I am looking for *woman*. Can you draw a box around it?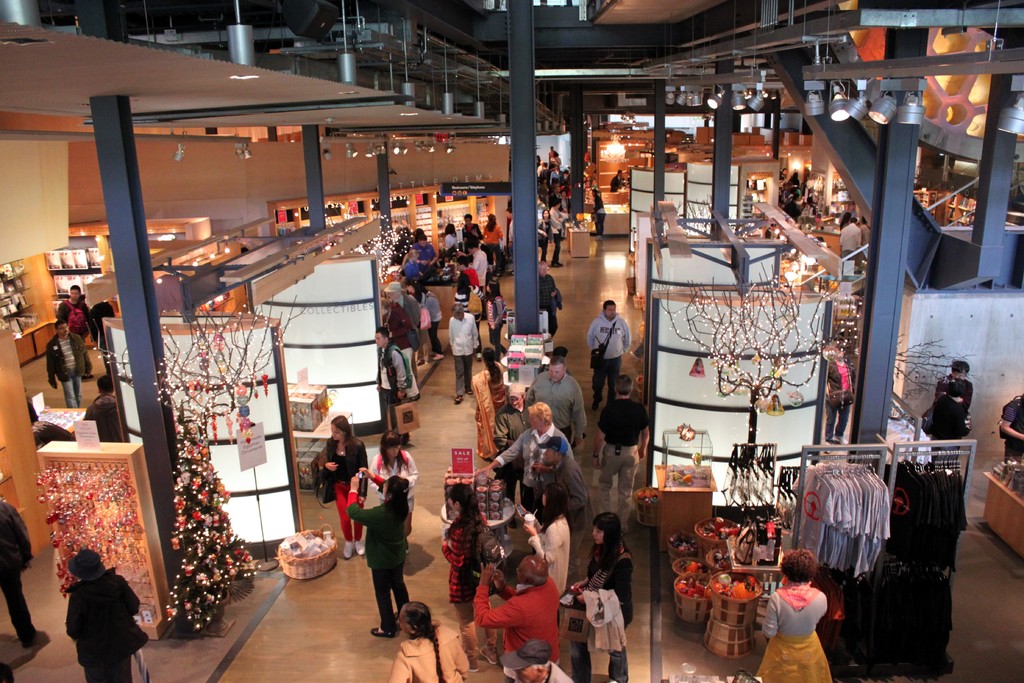
Sure, the bounding box is <box>536,209,552,258</box>.
